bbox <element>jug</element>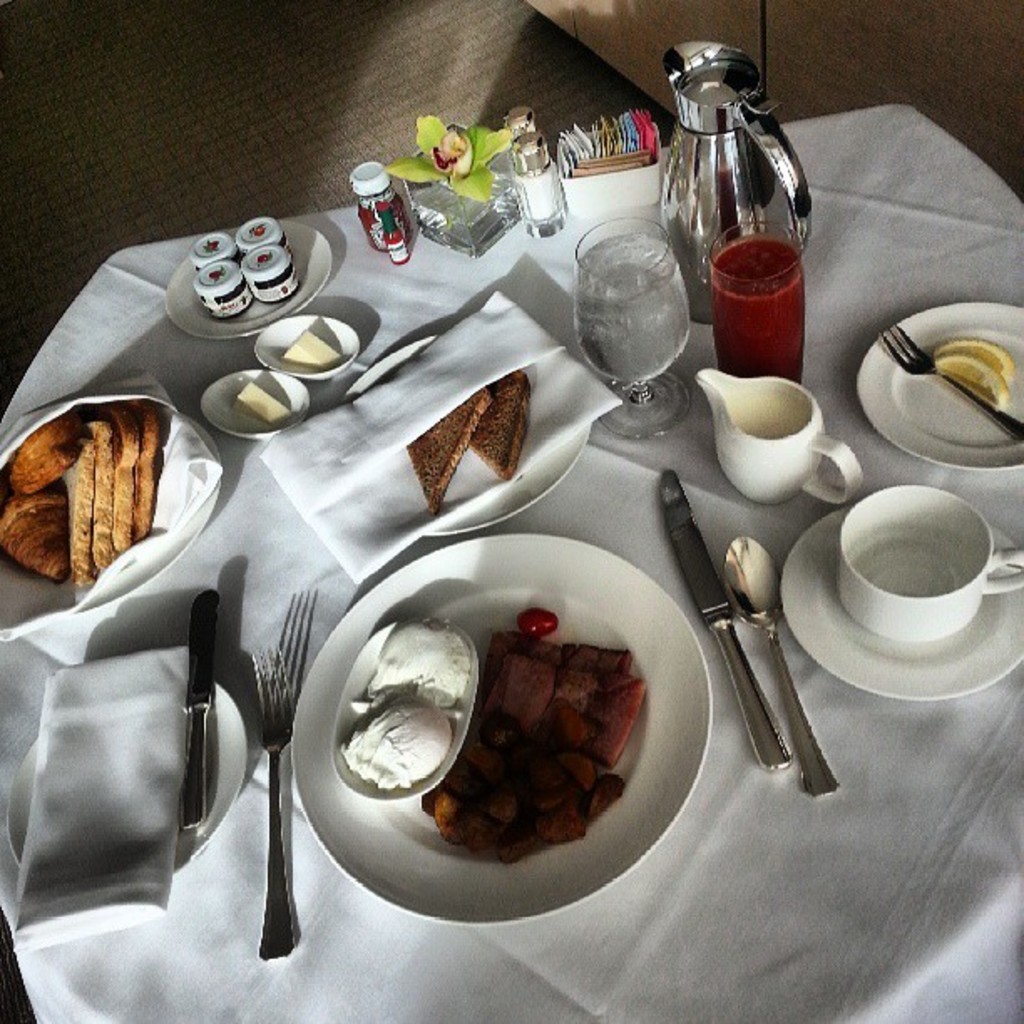
(654, 35, 812, 328)
